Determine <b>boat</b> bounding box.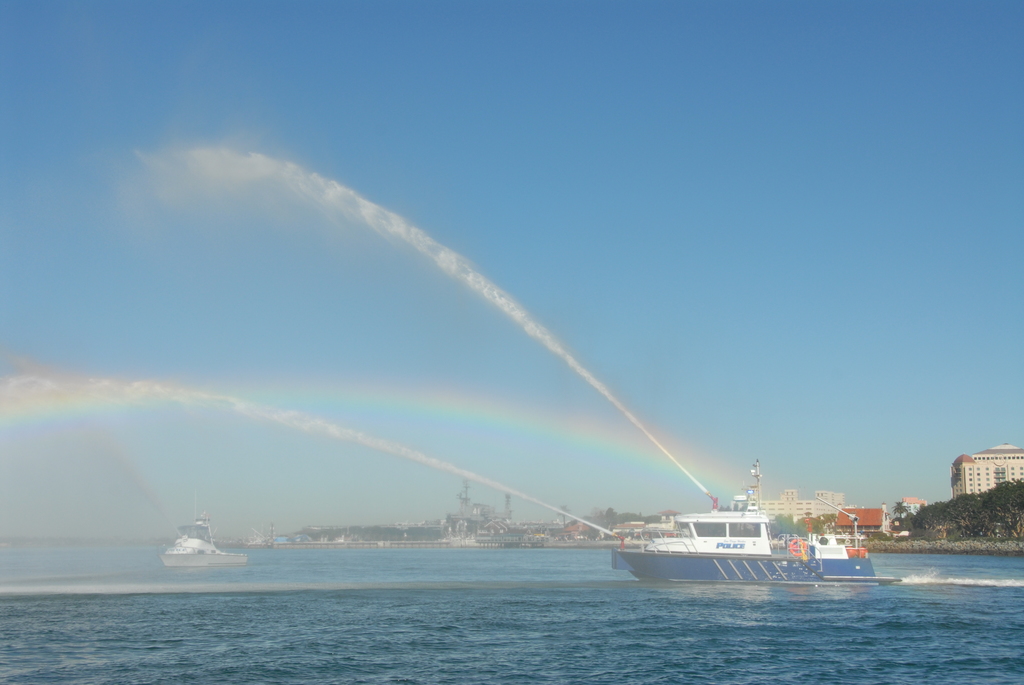
Determined: x1=595, y1=476, x2=892, y2=592.
